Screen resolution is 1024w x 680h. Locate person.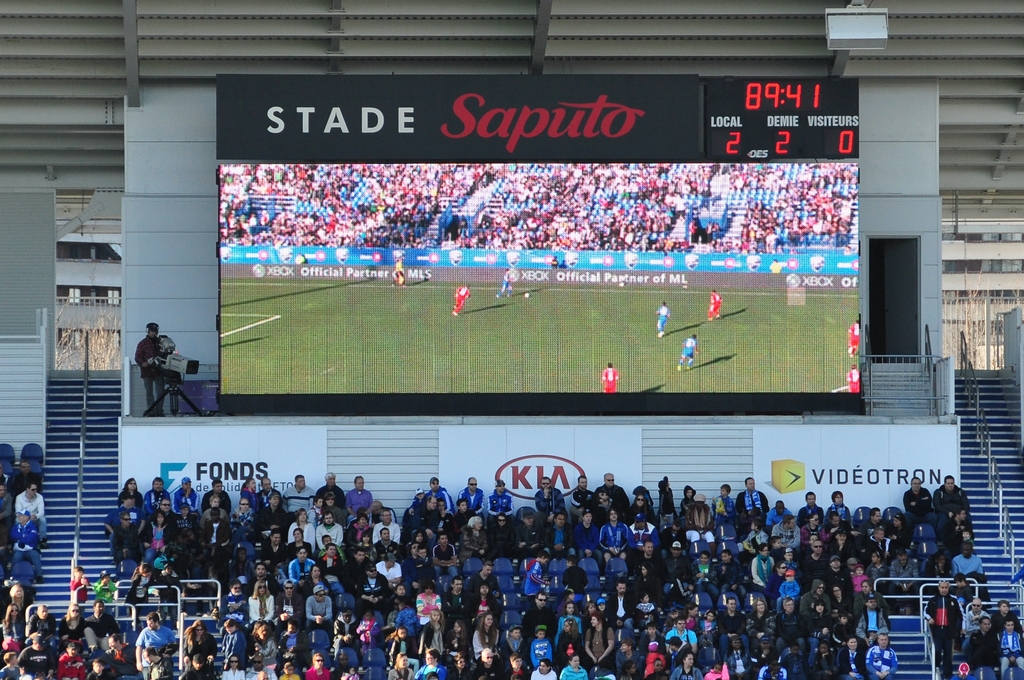
x1=676 y1=336 x2=697 y2=370.
